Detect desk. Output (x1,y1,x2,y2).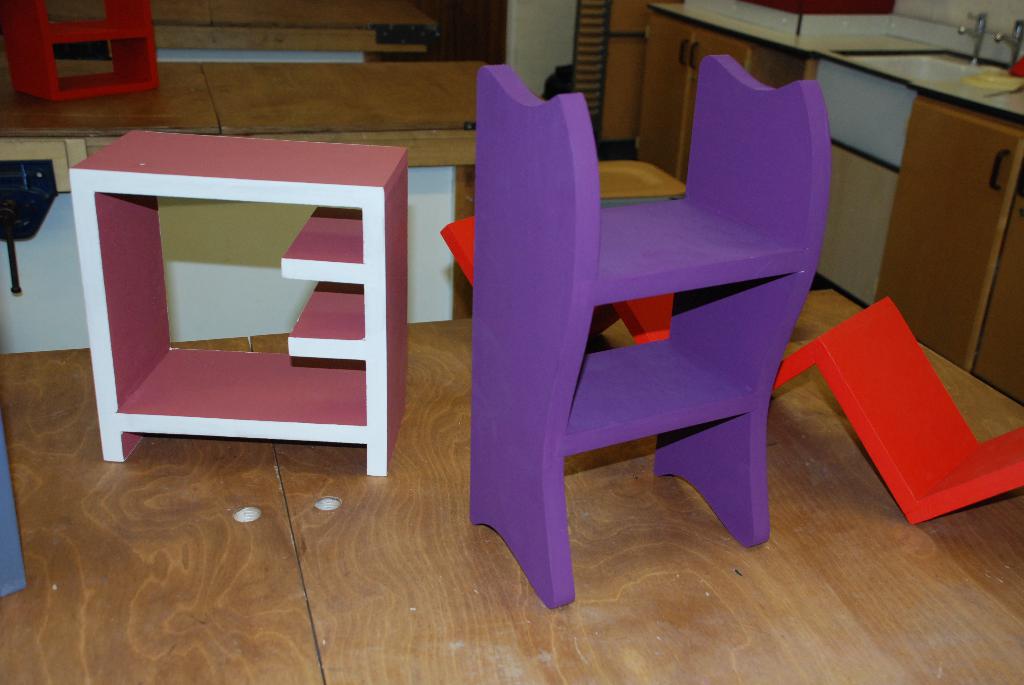
(72,130,410,474).
